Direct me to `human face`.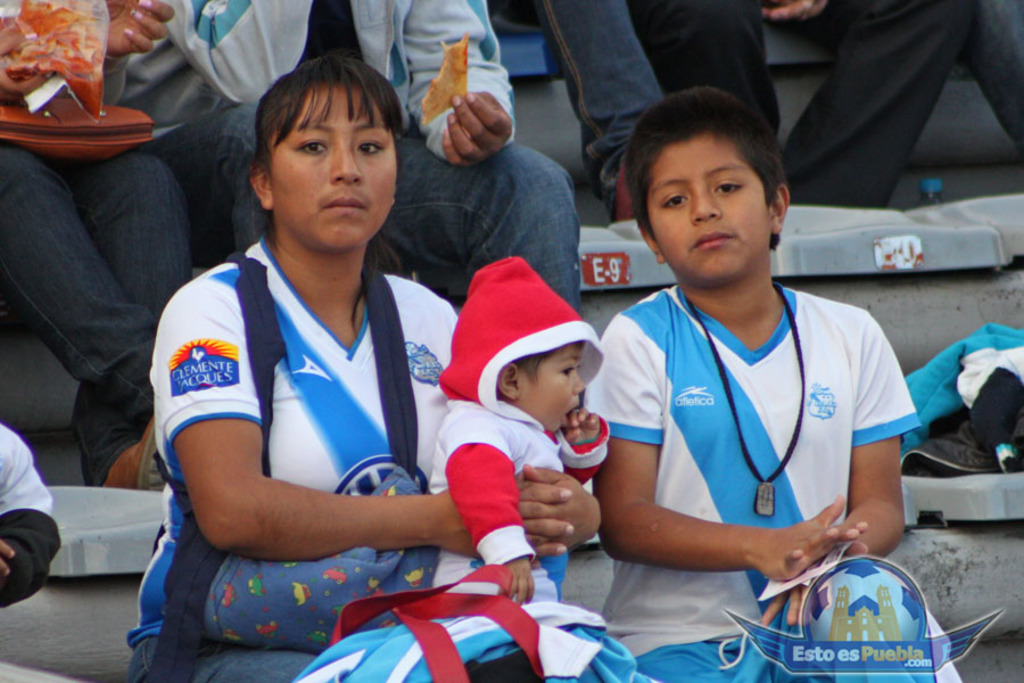
Direction: [267,85,394,252].
